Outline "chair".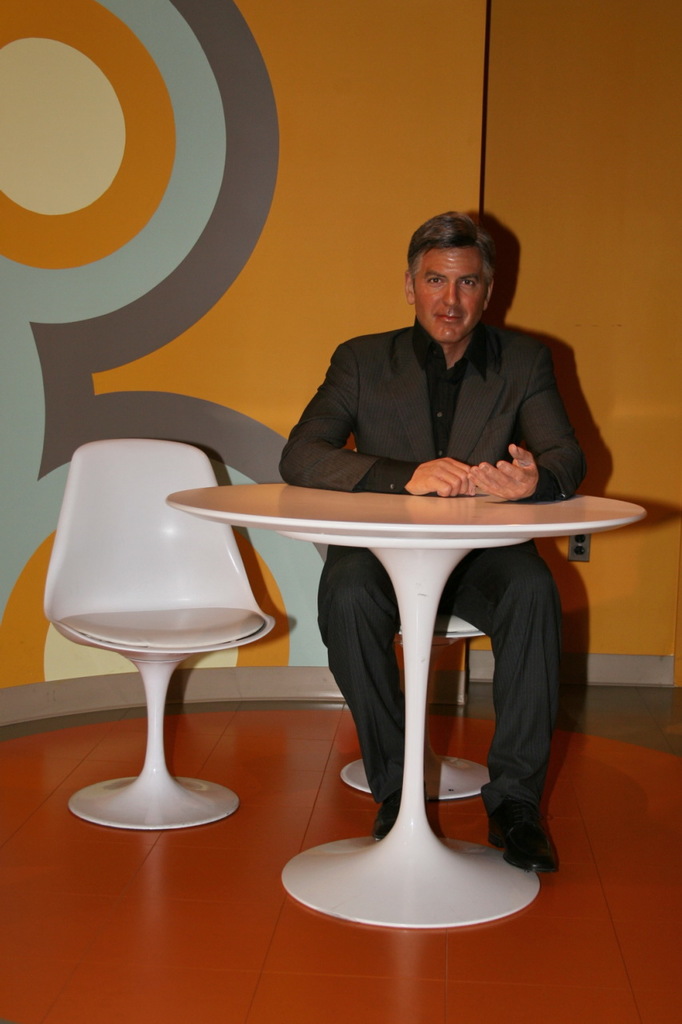
Outline: [326,601,492,800].
